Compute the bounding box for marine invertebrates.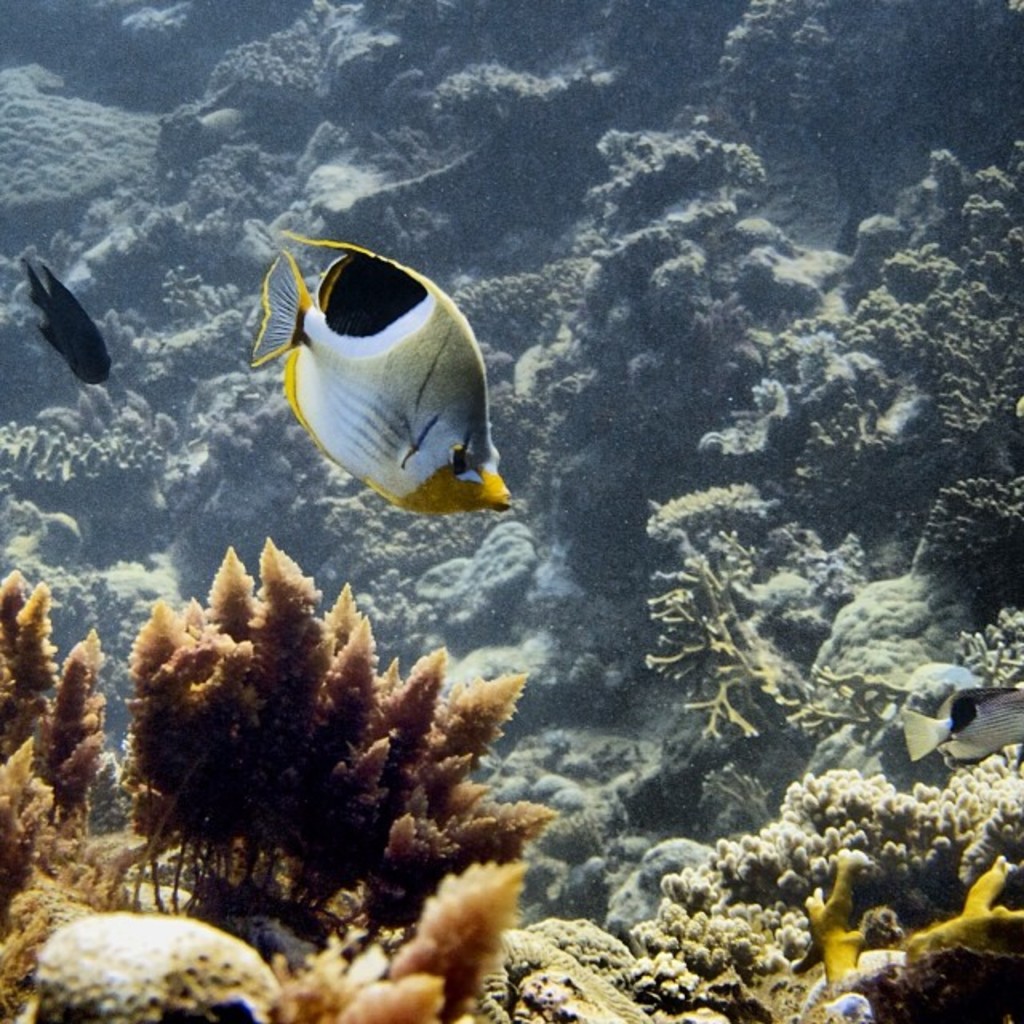
630/509/1022/762.
